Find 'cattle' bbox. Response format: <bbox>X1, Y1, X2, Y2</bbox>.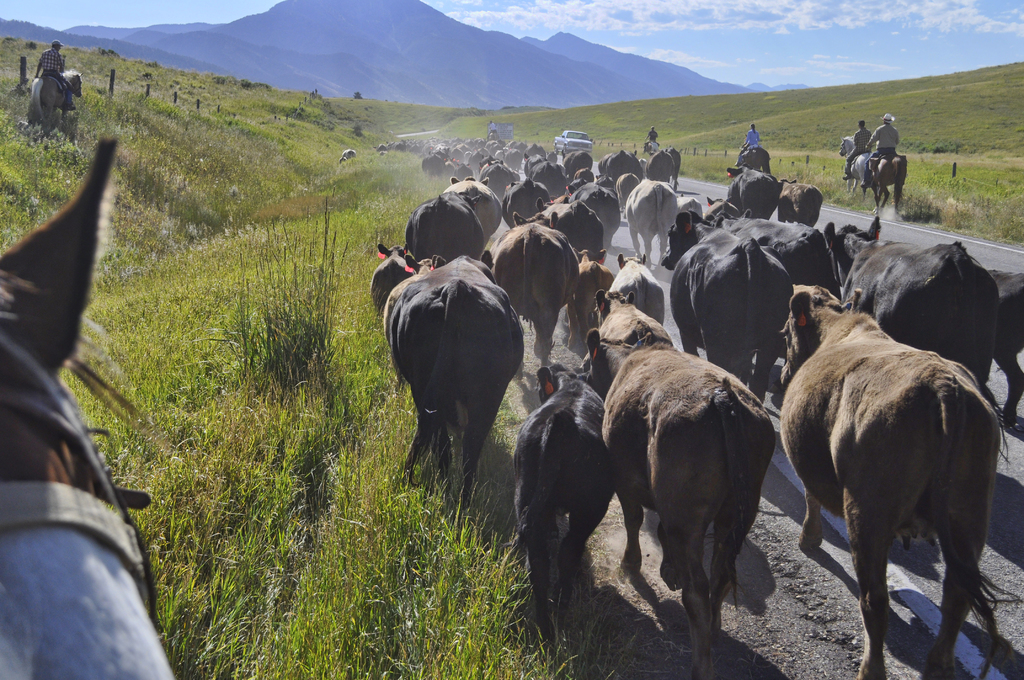
<bbox>477, 138, 482, 146</bbox>.
